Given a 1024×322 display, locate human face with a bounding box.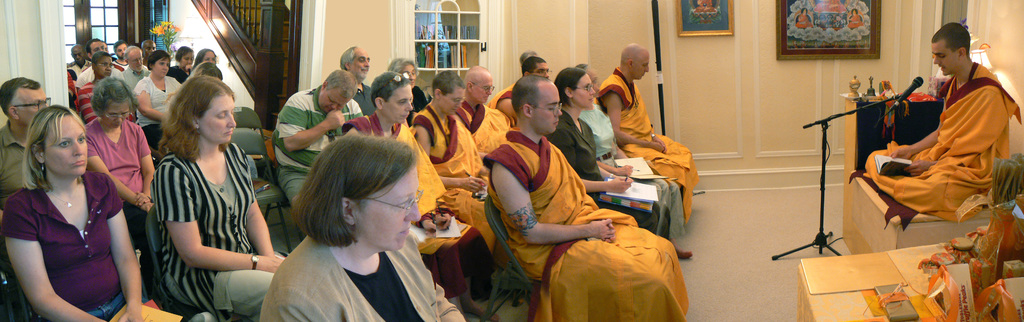
Located: bbox=[182, 52, 195, 68].
